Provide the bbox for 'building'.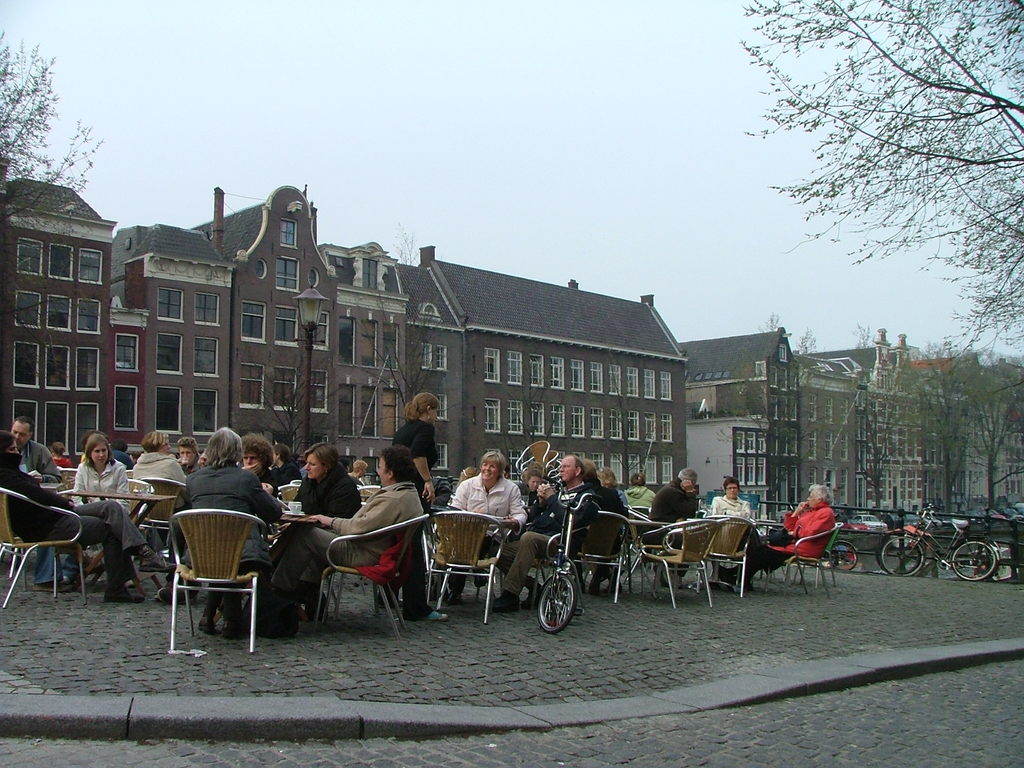
pyautogui.locateOnScreen(323, 244, 412, 477).
